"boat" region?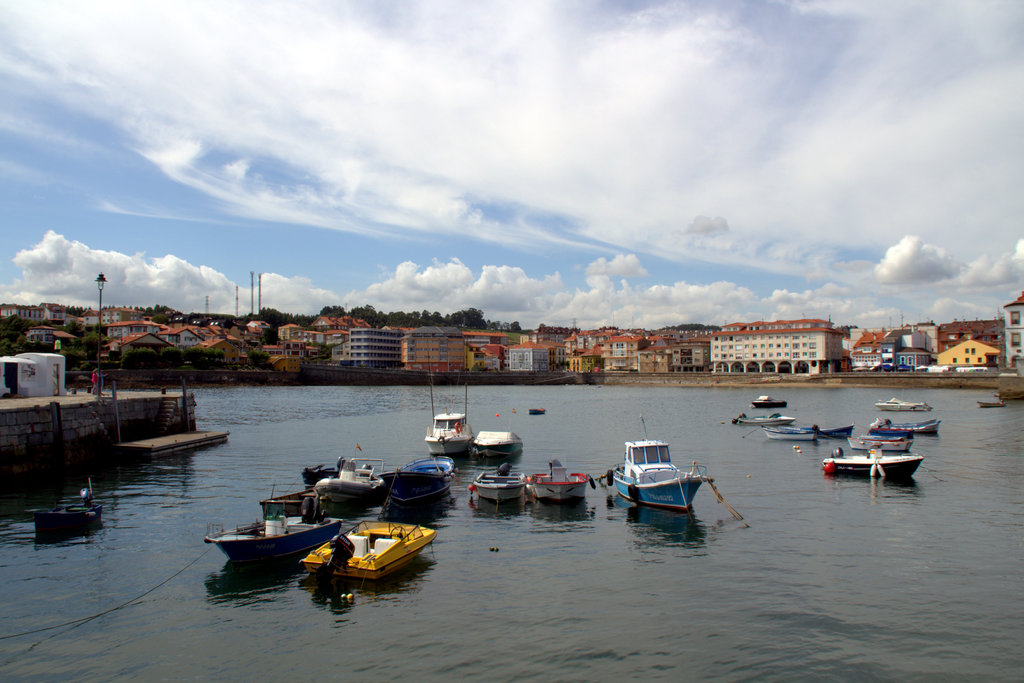
crop(426, 377, 479, 460)
